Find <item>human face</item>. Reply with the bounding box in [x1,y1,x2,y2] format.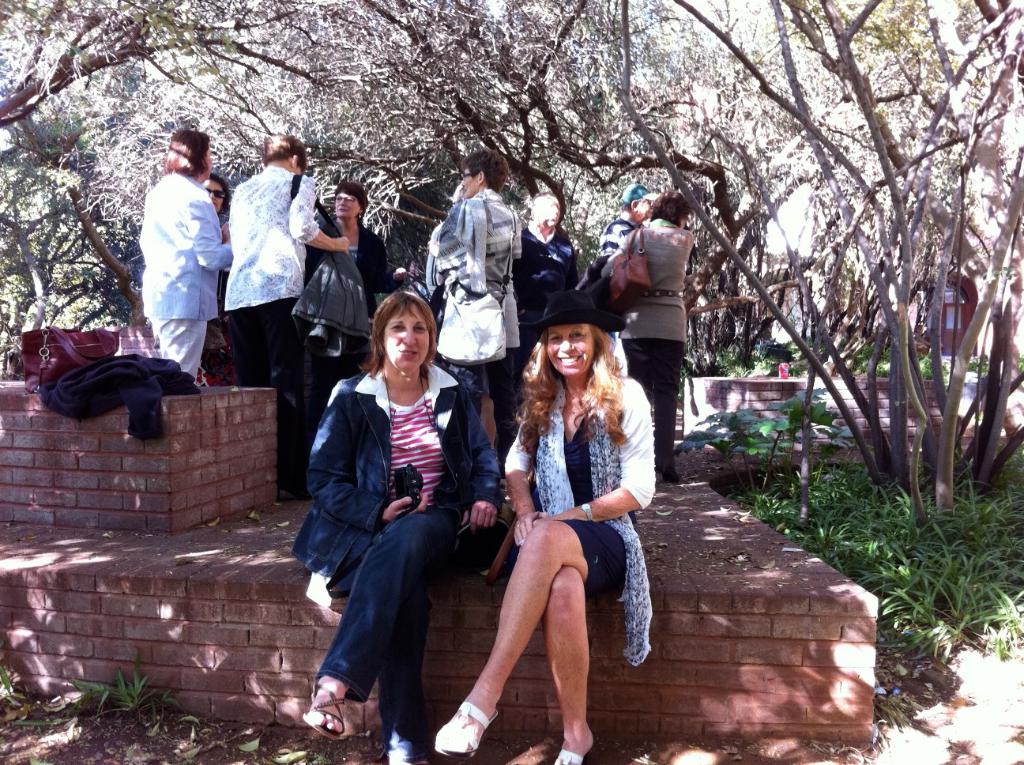
[533,190,563,233].
